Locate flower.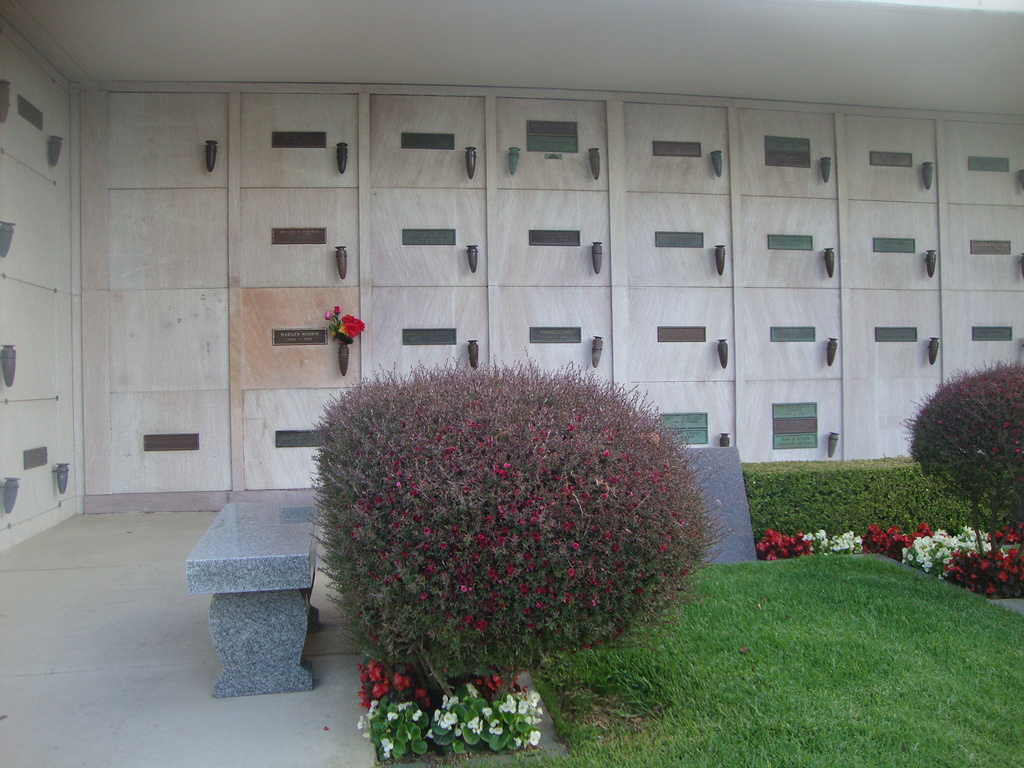
Bounding box: <box>335,303,340,316</box>.
